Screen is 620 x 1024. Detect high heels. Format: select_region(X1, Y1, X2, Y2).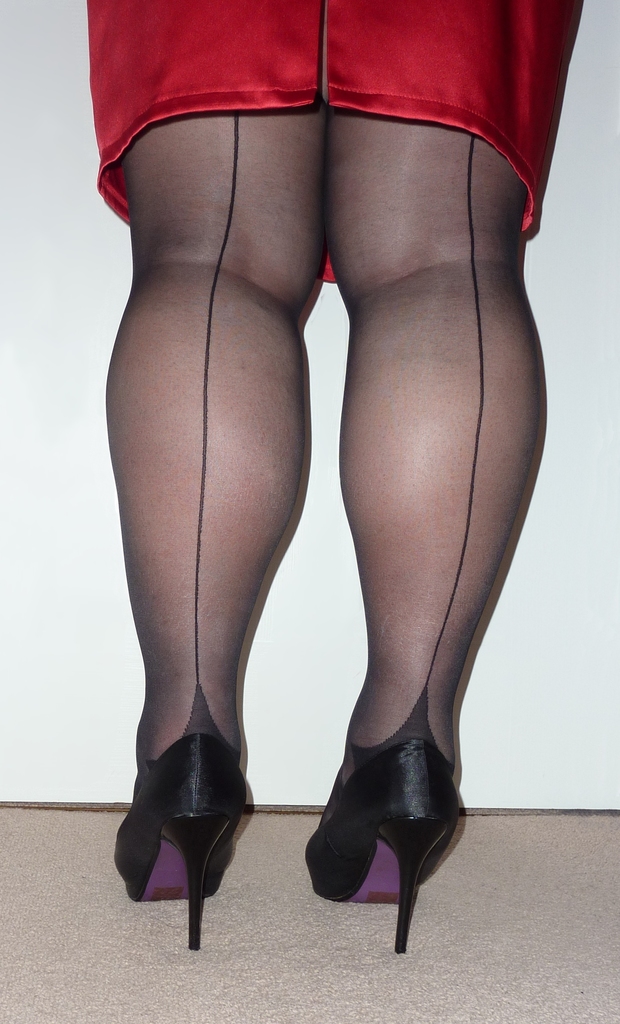
select_region(109, 733, 251, 940).
